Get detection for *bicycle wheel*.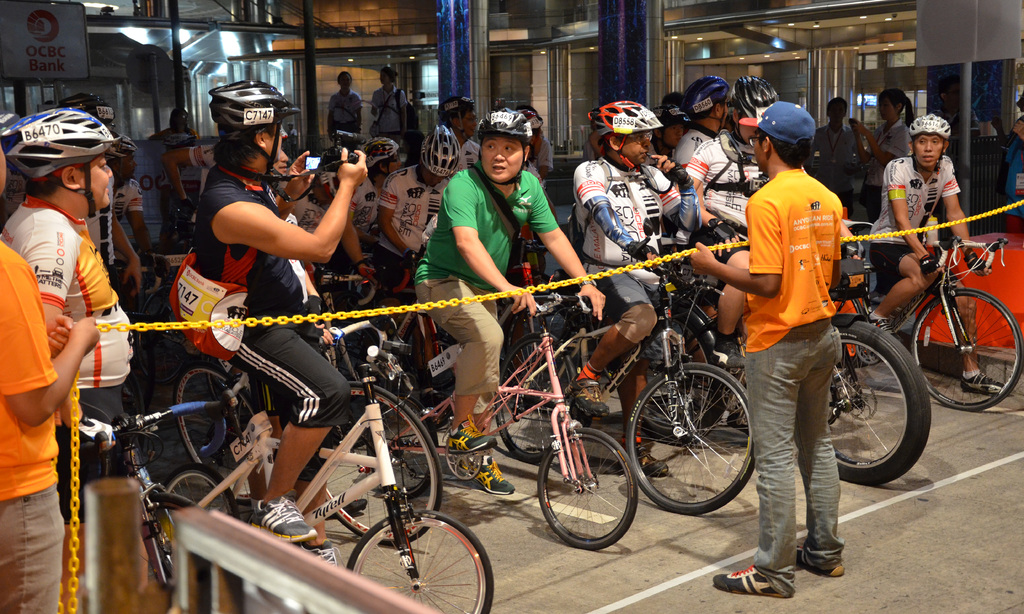
Detection: select_region(346, 510, 499, 613).
